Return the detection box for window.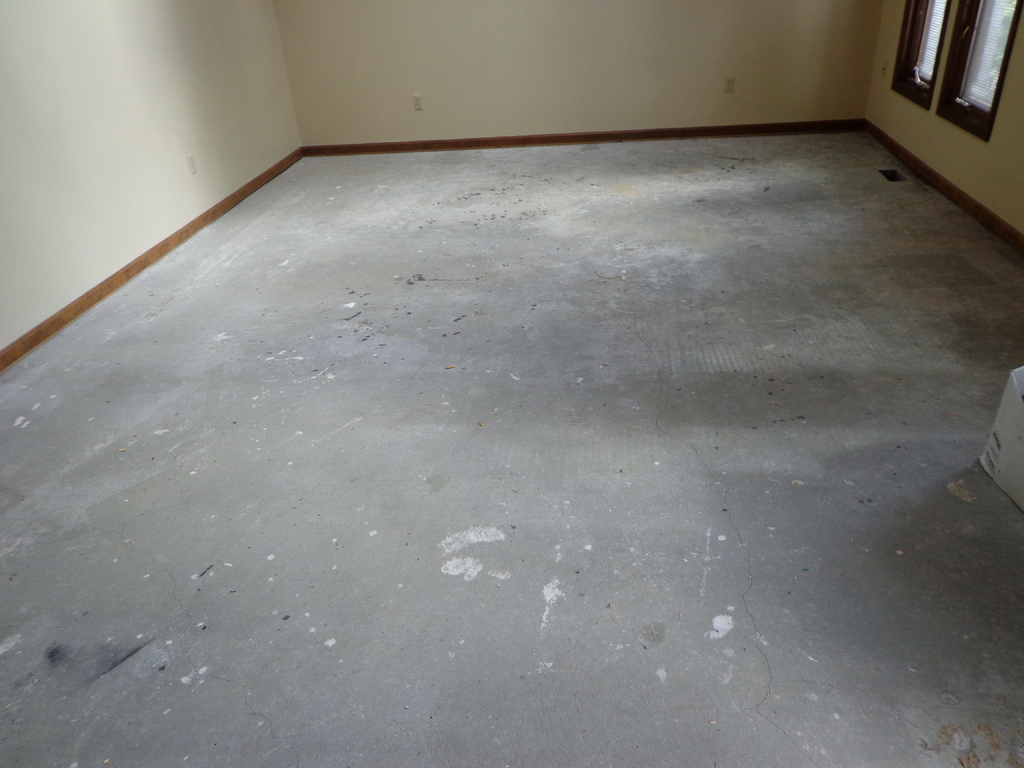
BBox(901, 0, 1001, 121).
